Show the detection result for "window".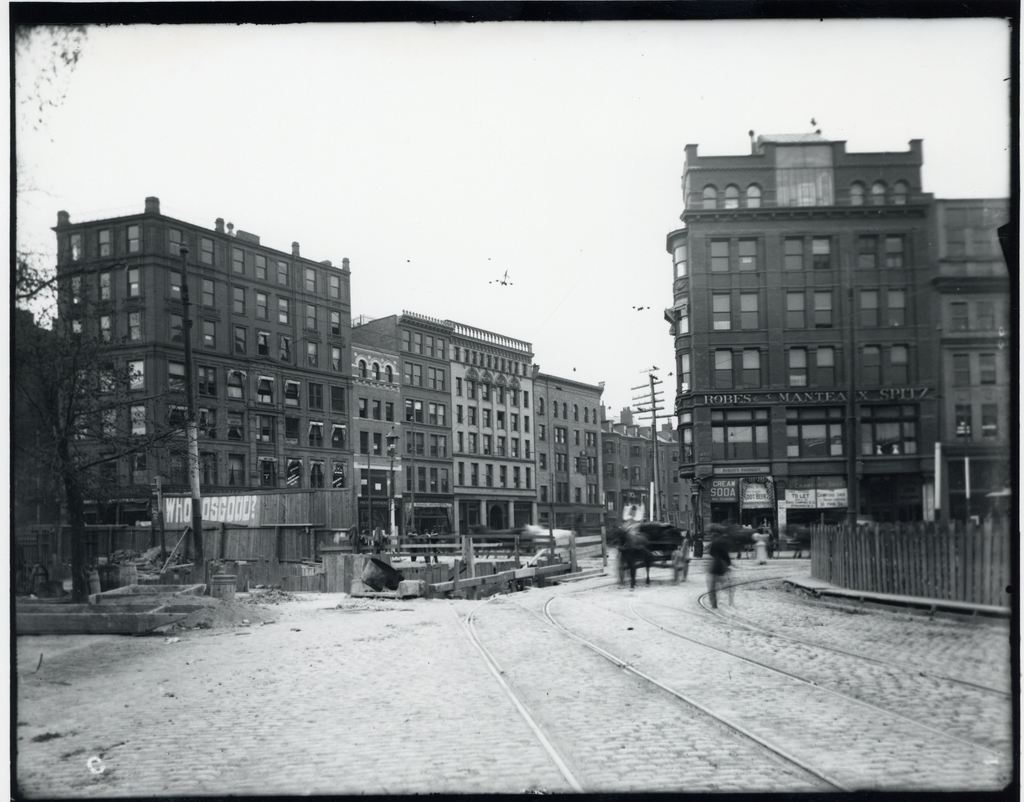
pyautogui.locateOnScreen(169, 229, 182, 257).
